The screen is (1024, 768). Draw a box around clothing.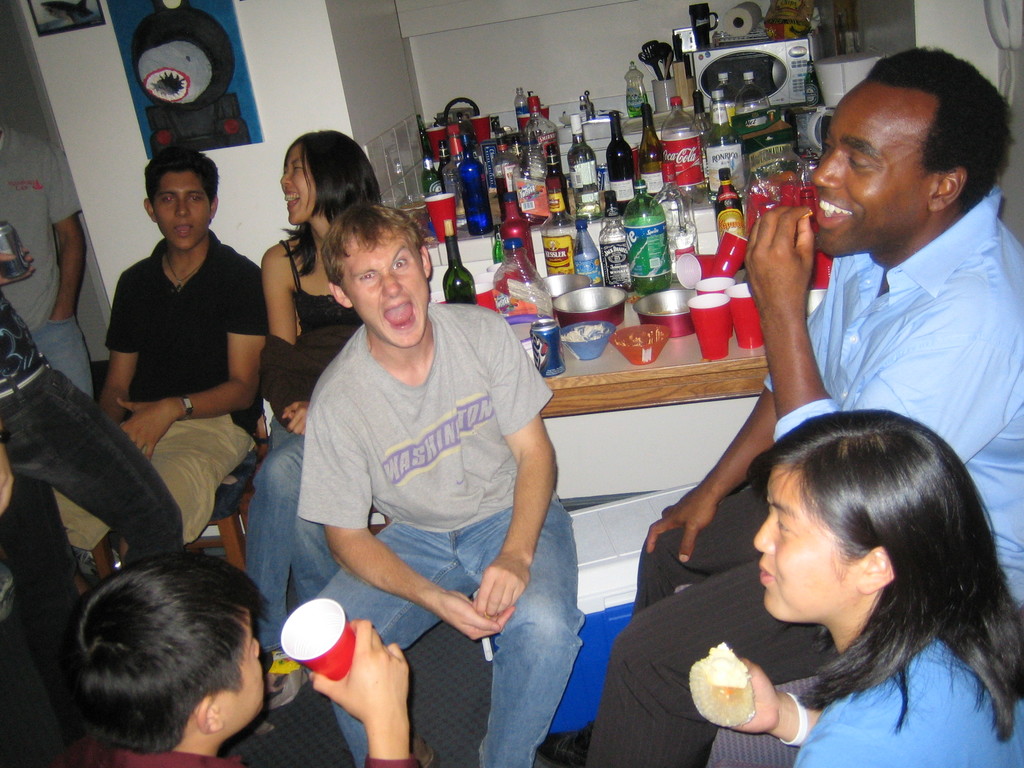
[794, 637, 1023, 767].
